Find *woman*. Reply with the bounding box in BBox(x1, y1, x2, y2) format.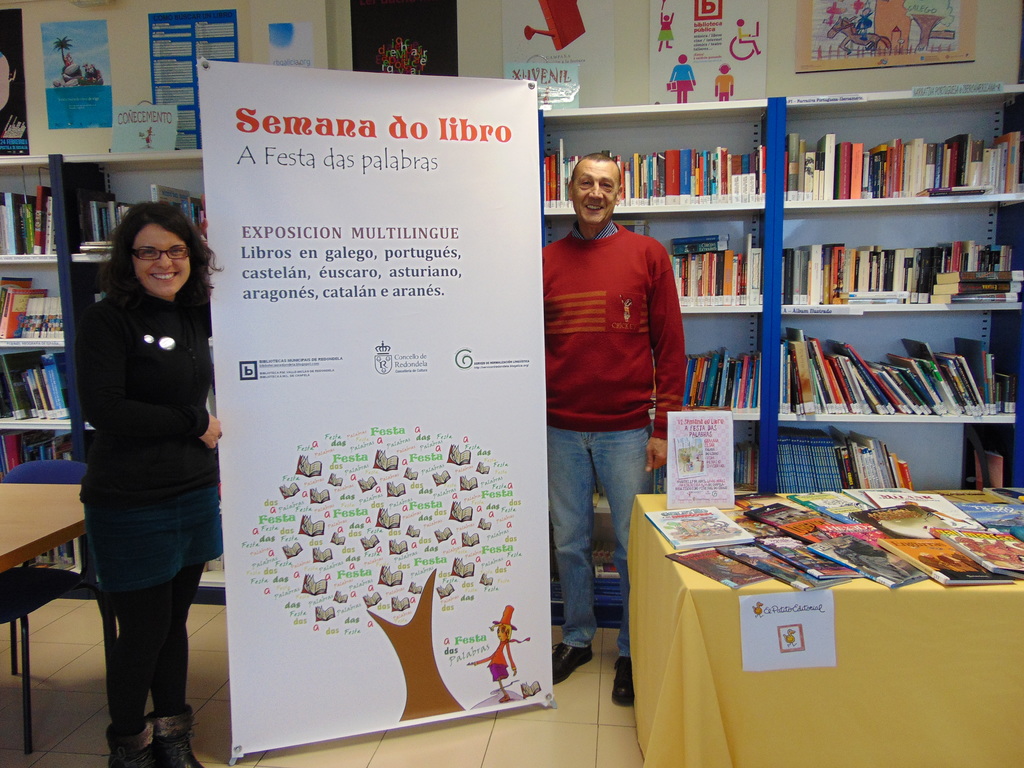
BBox(51, 180, 231, 733).
